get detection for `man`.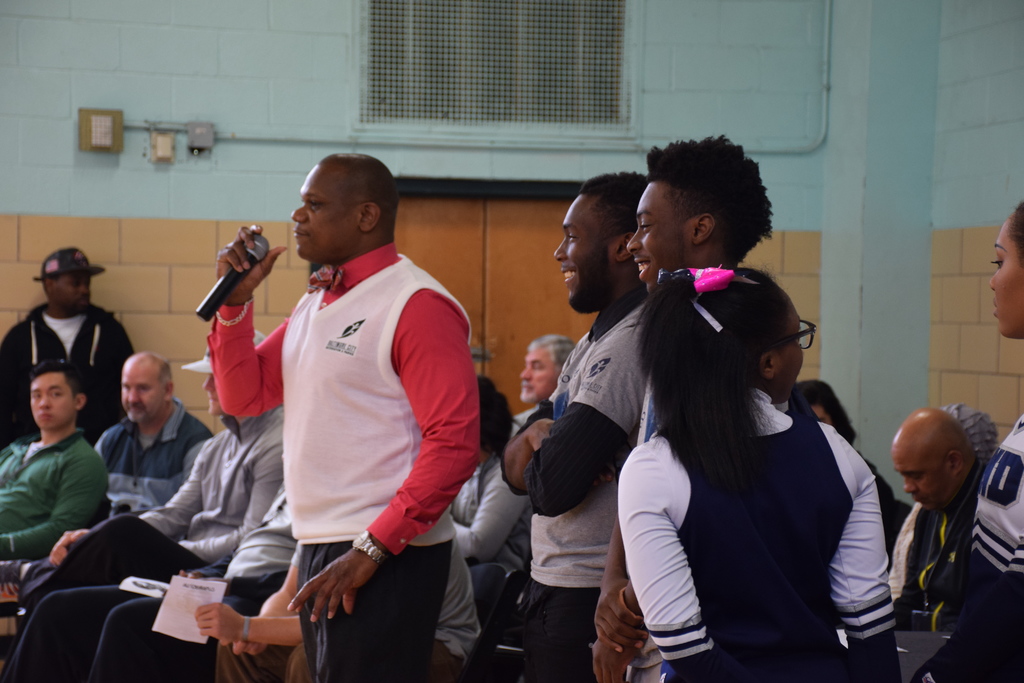
Detection: {"x1": 0, "y1": 353, "x2": 110, "y2": 567}.
